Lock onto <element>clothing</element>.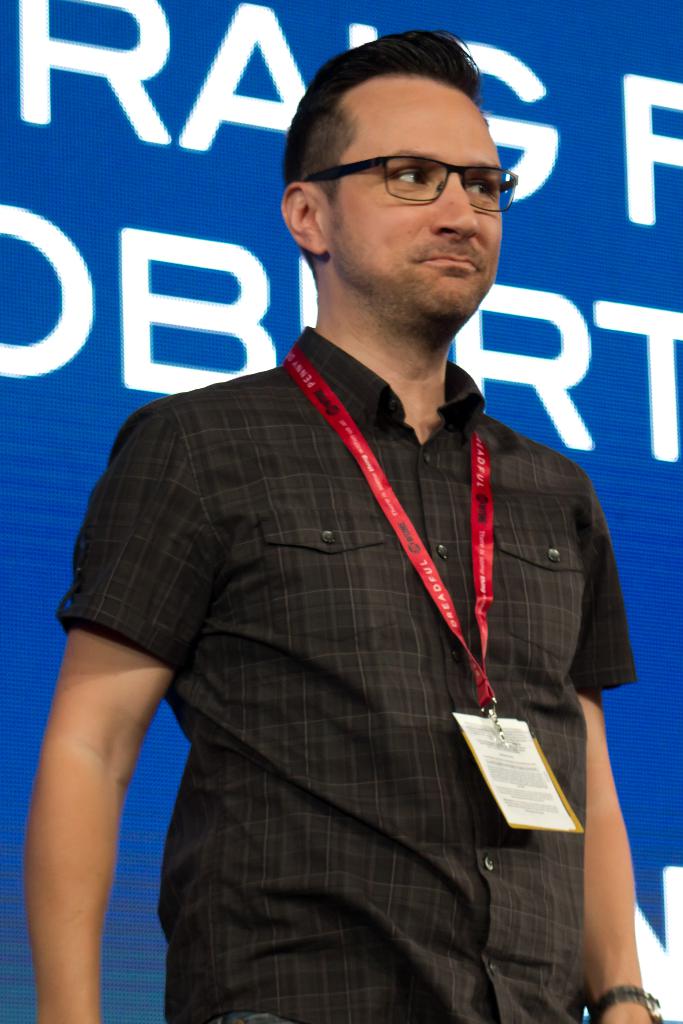
Locked: [43, 309, 637, 1023].
